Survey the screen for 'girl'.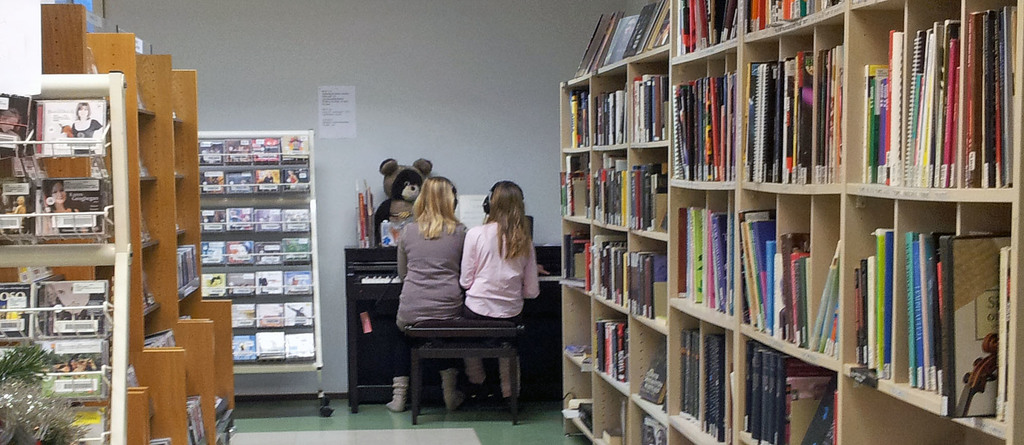
Survey found: bbox=[461, 182, 538, 409].
